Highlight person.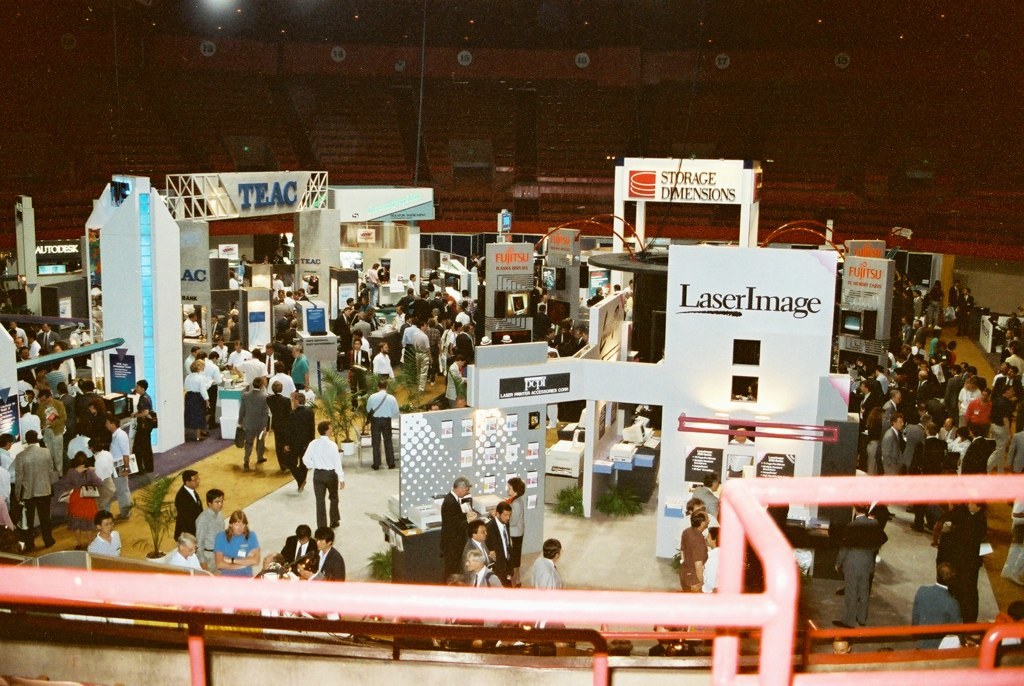
Highlighted region: box=[677, 515, 708, 591].
